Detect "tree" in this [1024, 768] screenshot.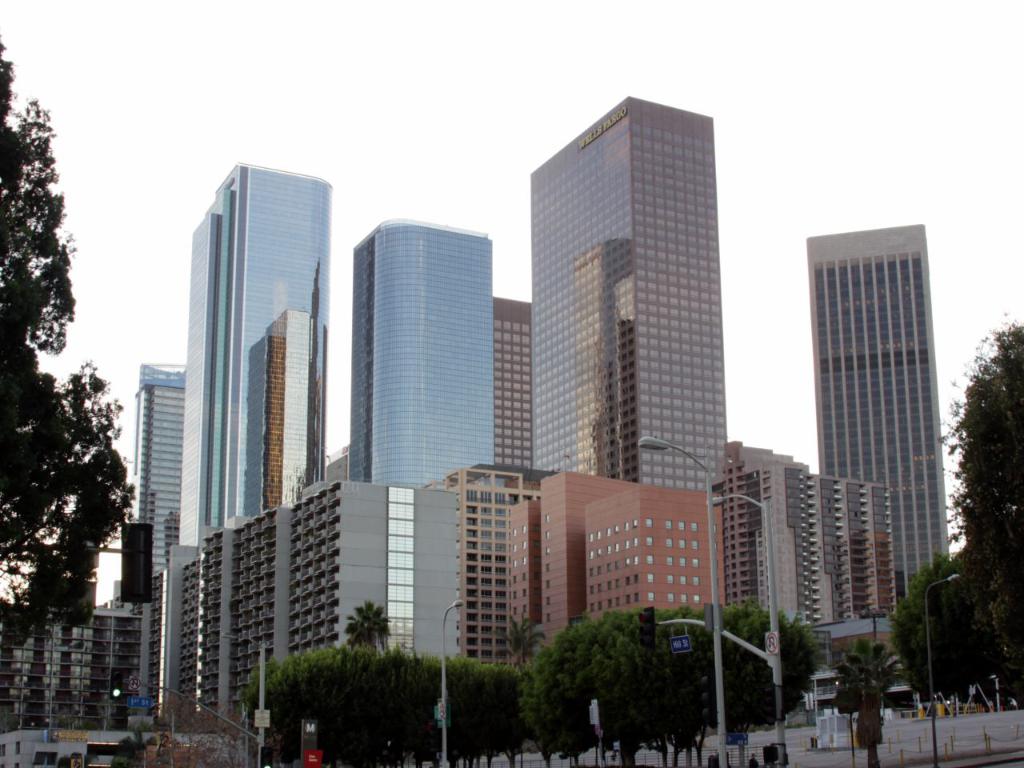
Detection: bbox(0, 34, 90, 580).
